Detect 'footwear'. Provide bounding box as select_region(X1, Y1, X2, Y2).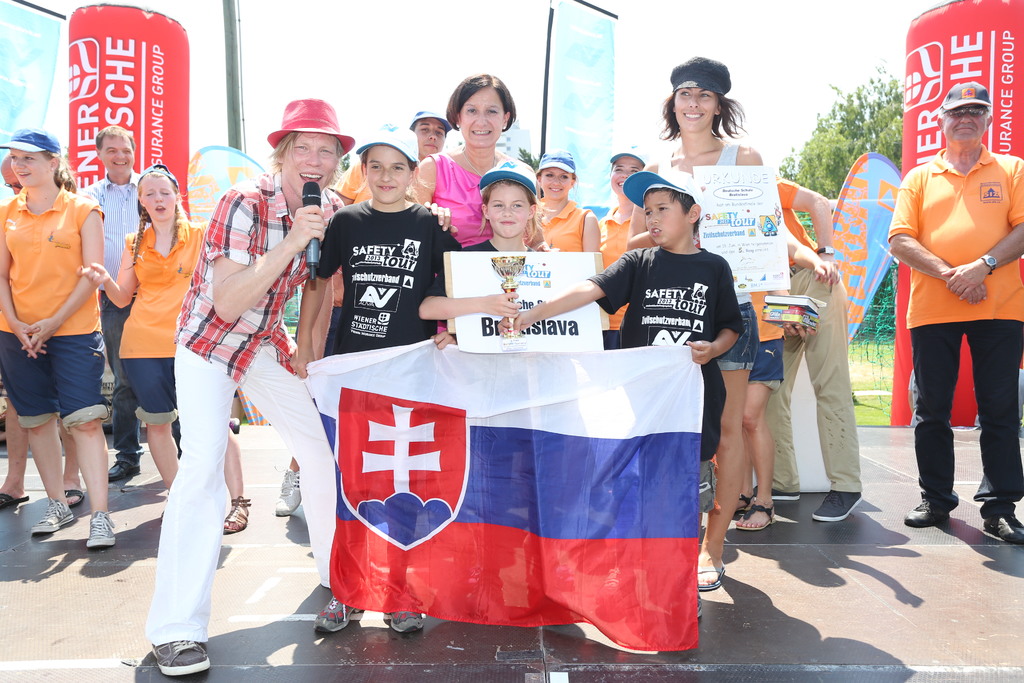
select_region(736, 498, 779, 536).
